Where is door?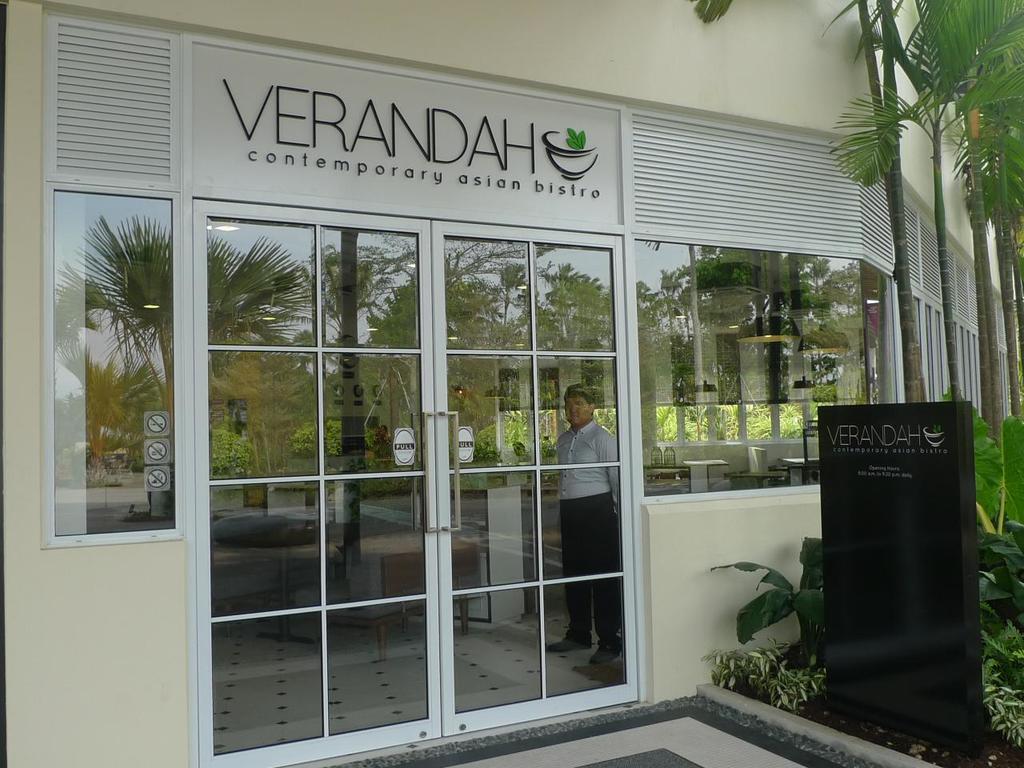
bbox=(189, 197, 653, 767).
